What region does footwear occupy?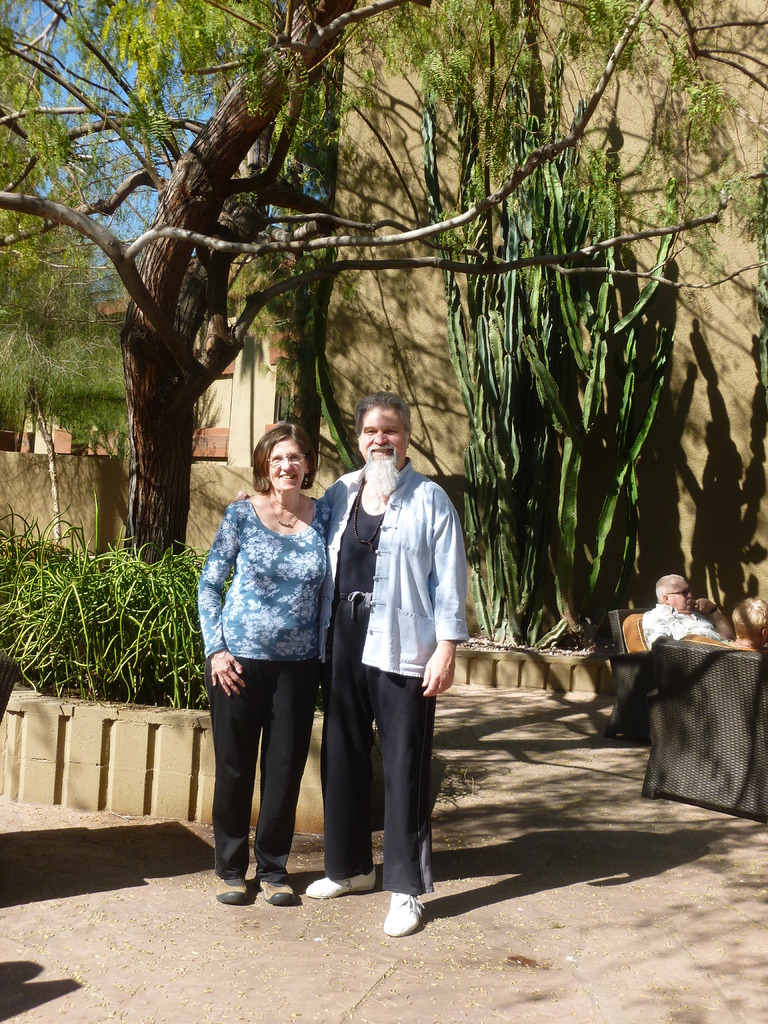
locate(305, 868, 375, 895).
